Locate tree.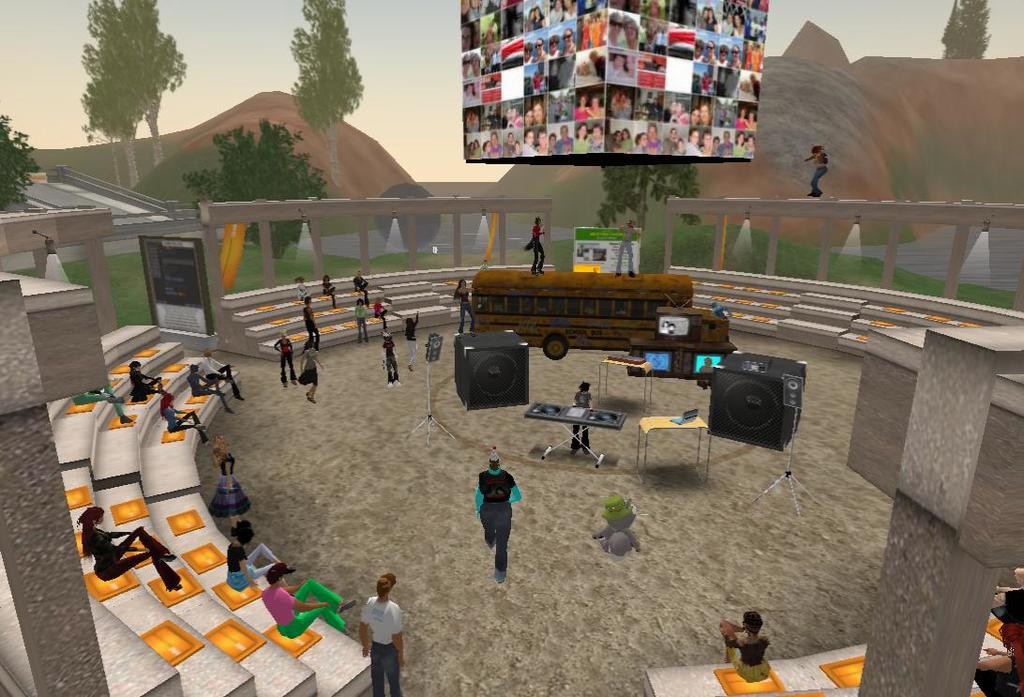
Bounding box: region(181, 116, 331, 258).
